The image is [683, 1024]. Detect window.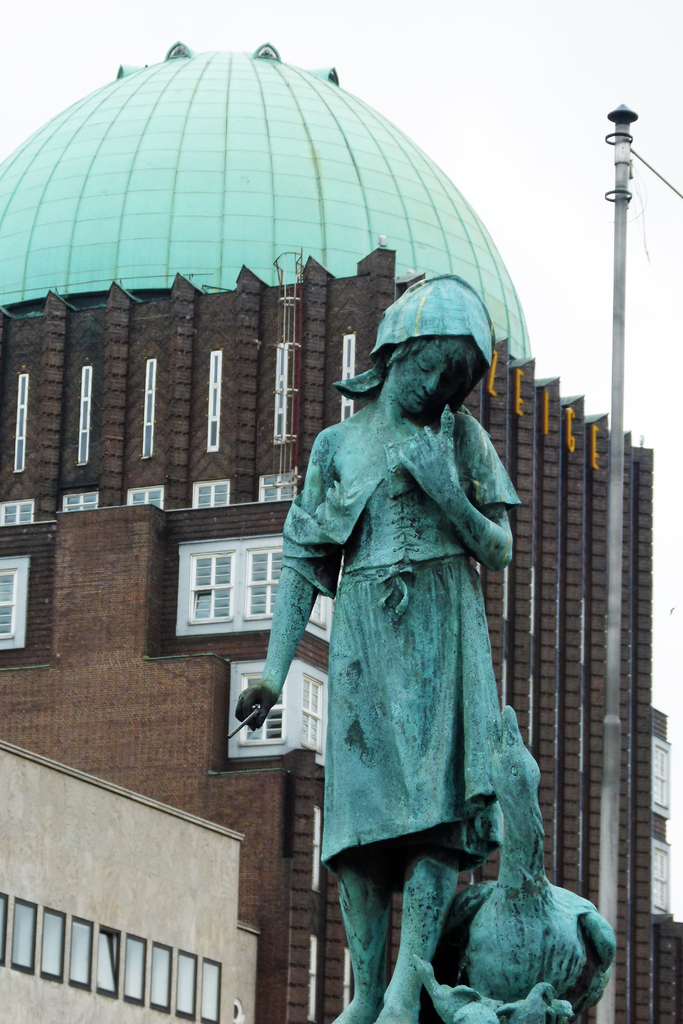
Detection: [79,367,89,467].
